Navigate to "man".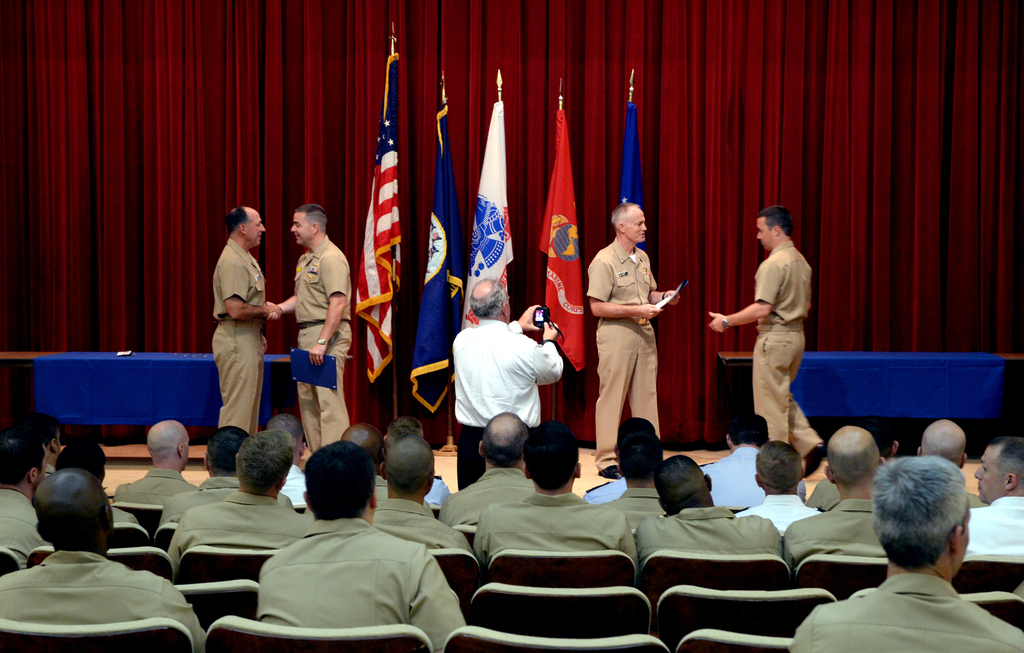
Navigation target: [left=586, top=204, right=681, bottom=478].
